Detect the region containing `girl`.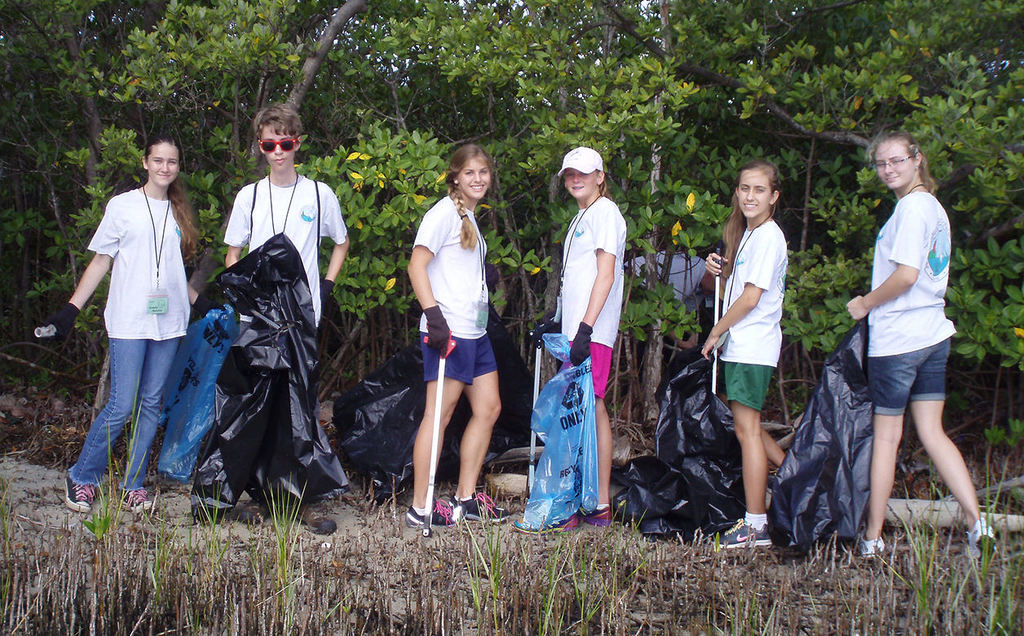
(404, 144, 509, 530).
